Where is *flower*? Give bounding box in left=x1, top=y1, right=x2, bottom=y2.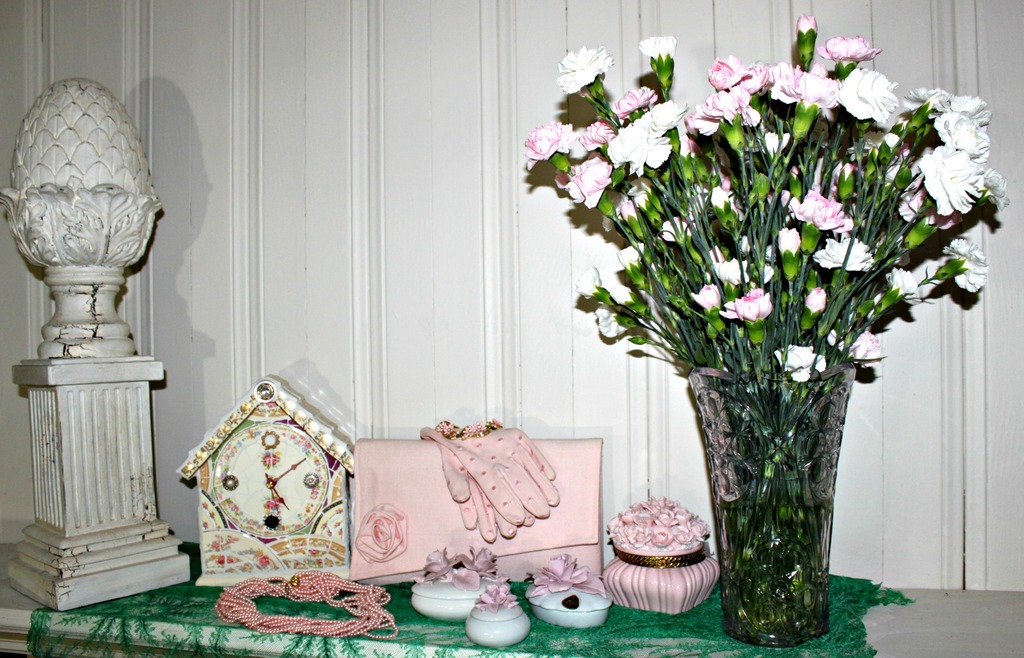
left=811, top=233, right=873, bottom=274.
